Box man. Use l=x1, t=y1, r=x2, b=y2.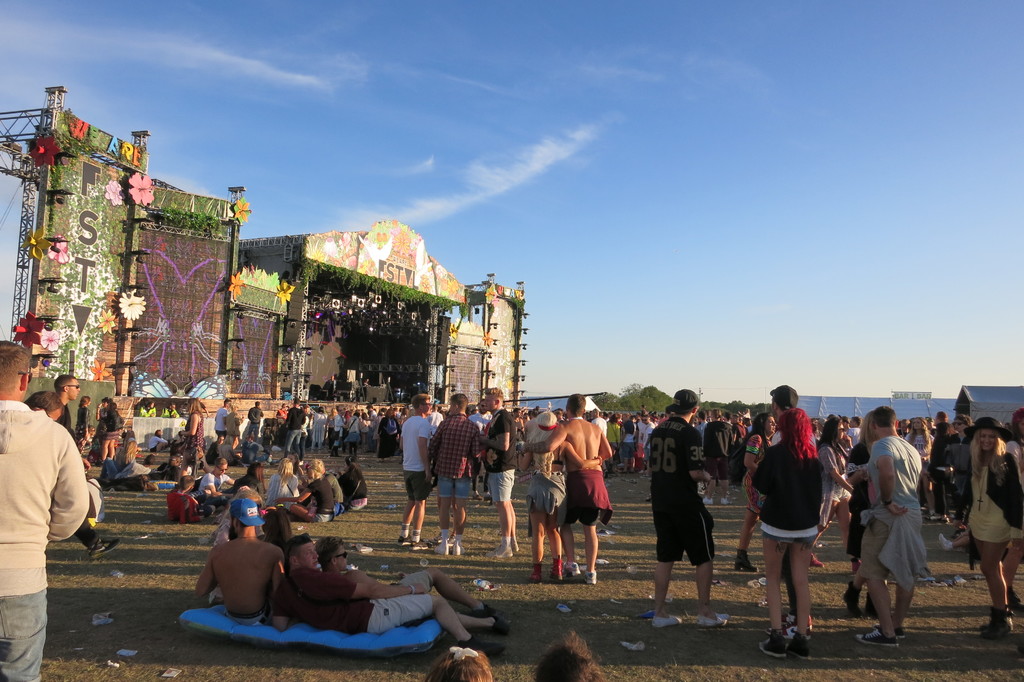
l=474, t=385, r=520, b=564.
